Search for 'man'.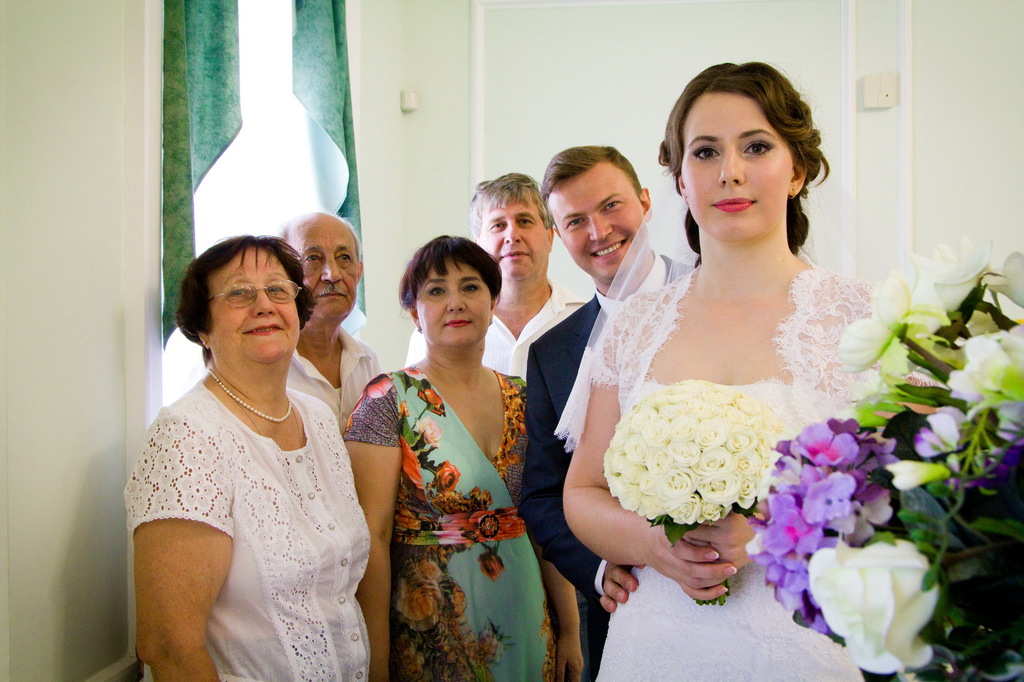
Found at [519, 147, 687, 681].
